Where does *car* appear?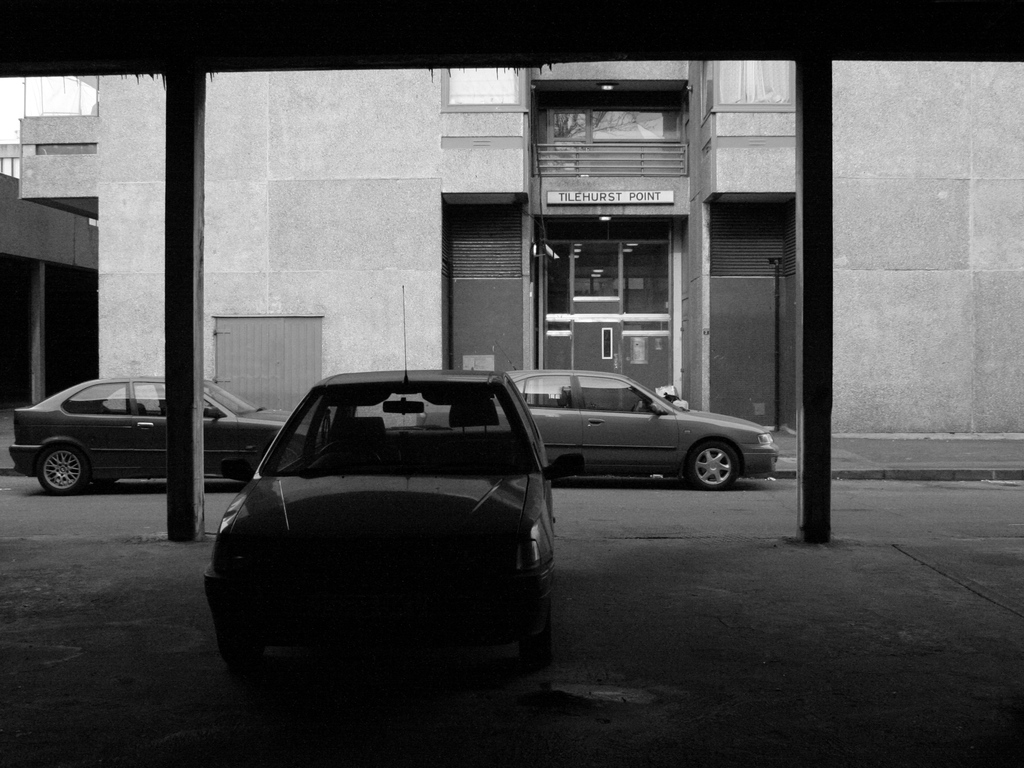
Appears at (5, 376, 287, 502).
